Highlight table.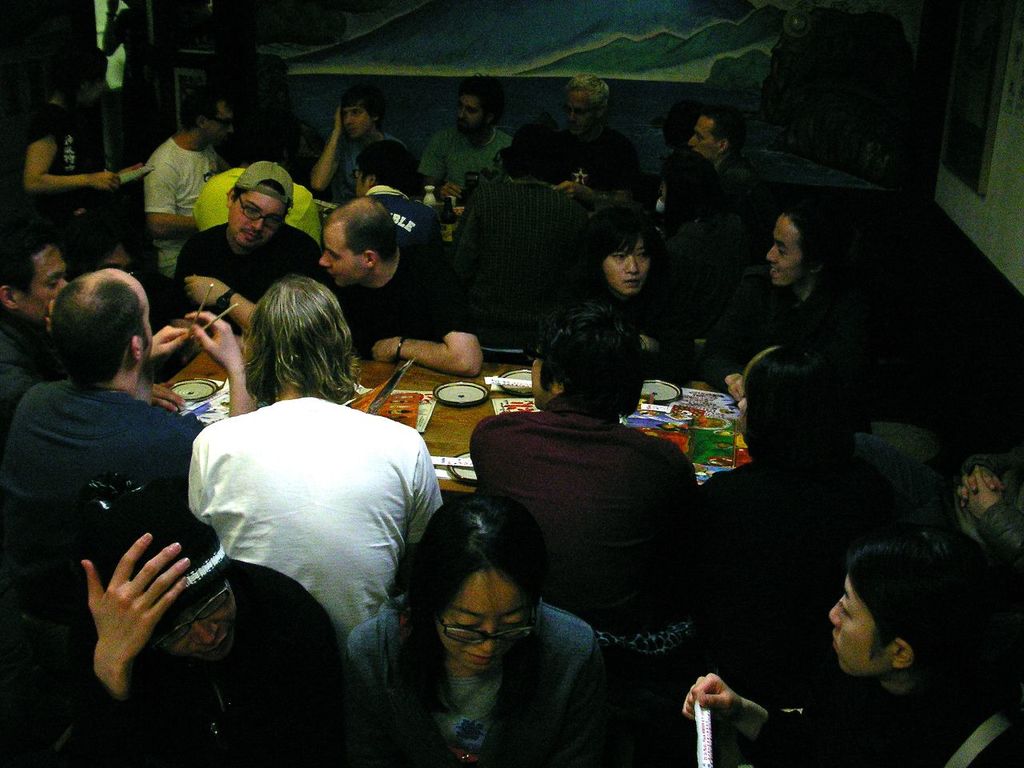
Highlighted region: {"left": 141, "top": 354, "right": 771, "bottom": 507}.
